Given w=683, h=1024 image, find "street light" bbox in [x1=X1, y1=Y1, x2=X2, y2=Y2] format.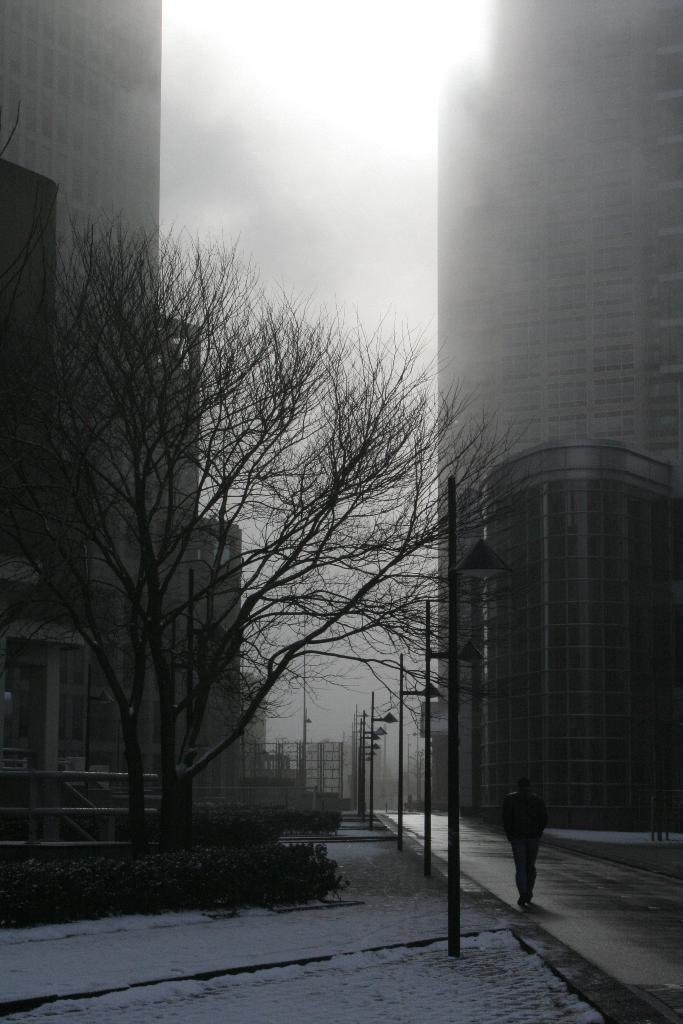
[x1=389, y1=659, x2=440, y2=862].
